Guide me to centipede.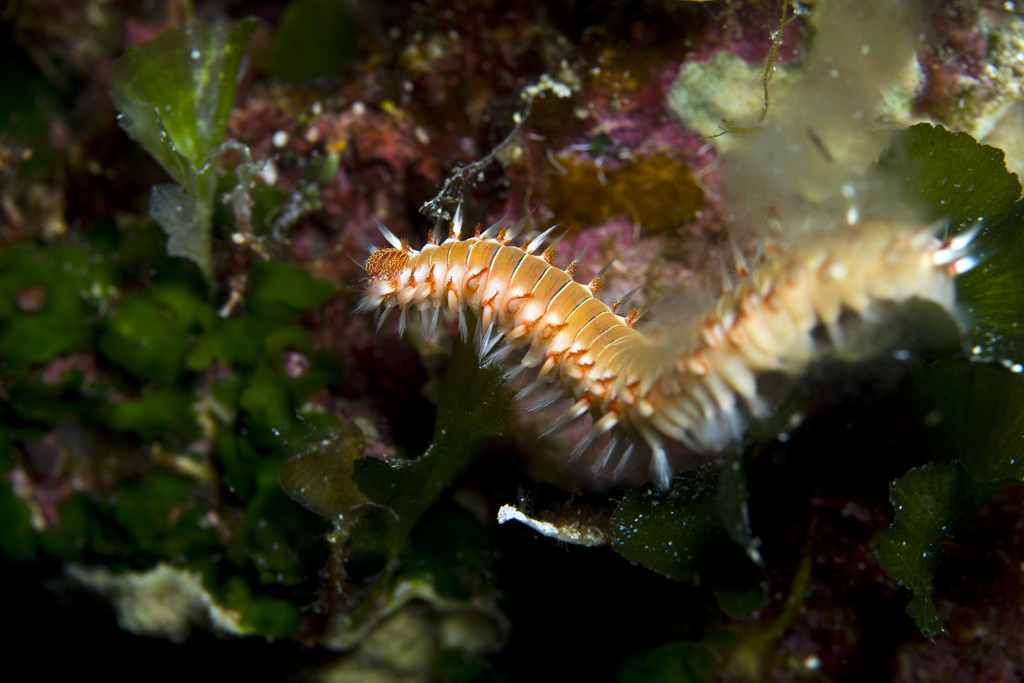
Guidance: 351,217,985,488.
